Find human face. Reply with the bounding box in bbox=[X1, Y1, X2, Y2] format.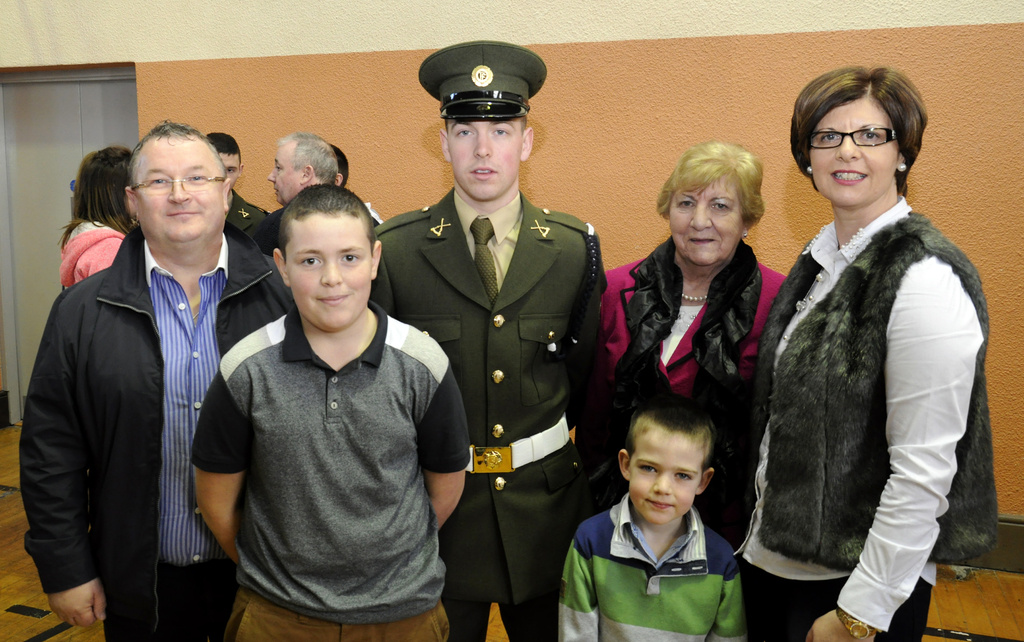
bbox=[221, 152, 247, 191].
